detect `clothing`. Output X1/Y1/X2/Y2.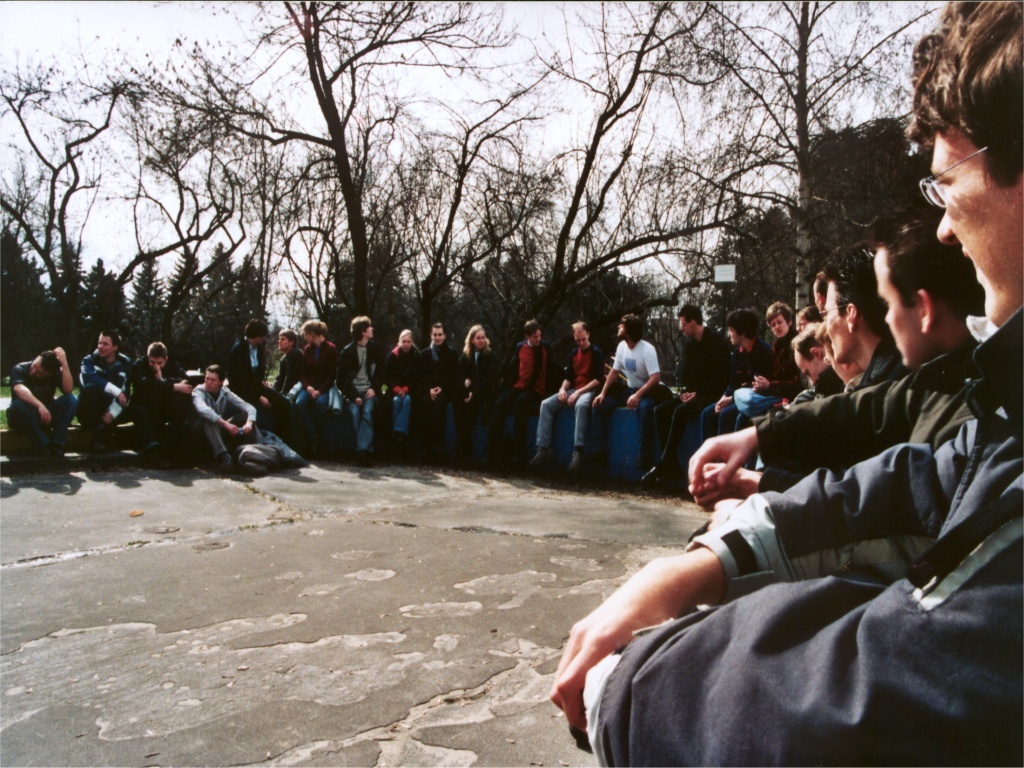
197/384/252/469.
